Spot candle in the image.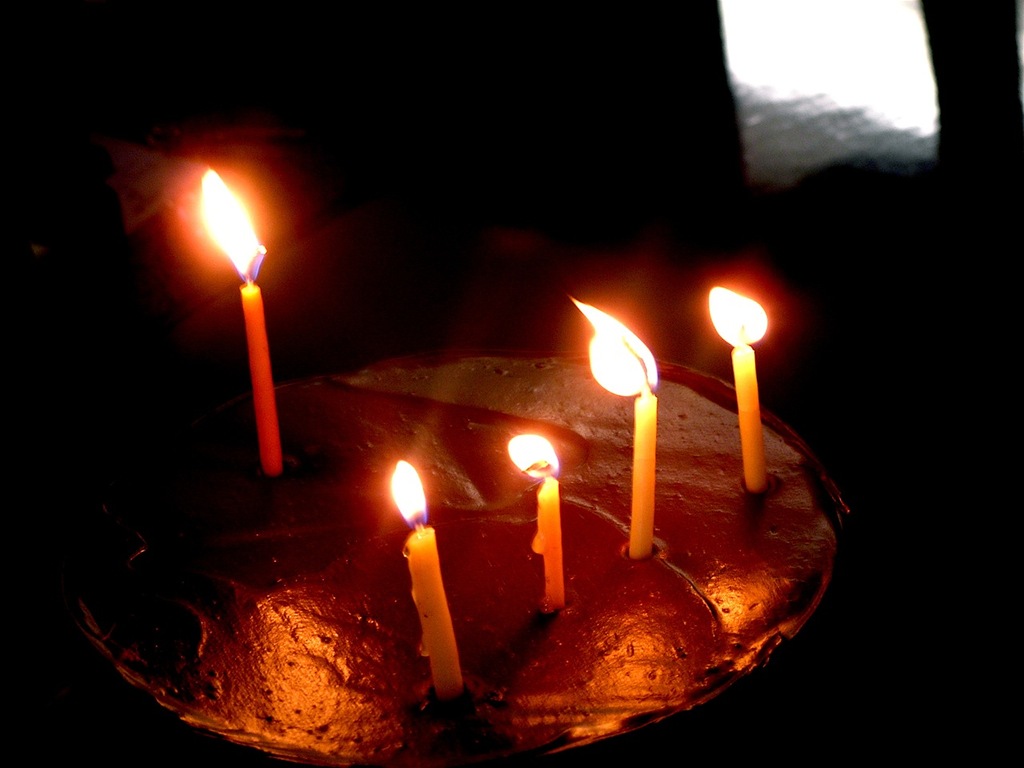
candle found at <box>506,434,558,616</box>.
